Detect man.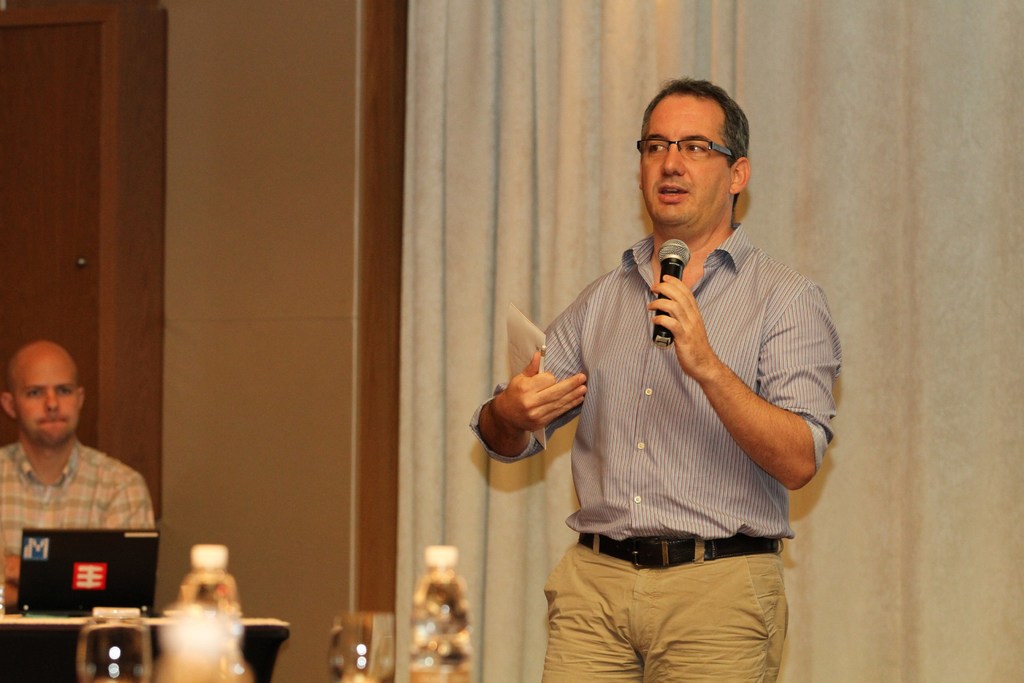
Detected at pyautogui.locateOnScreen(491, 70, 847, 662).
